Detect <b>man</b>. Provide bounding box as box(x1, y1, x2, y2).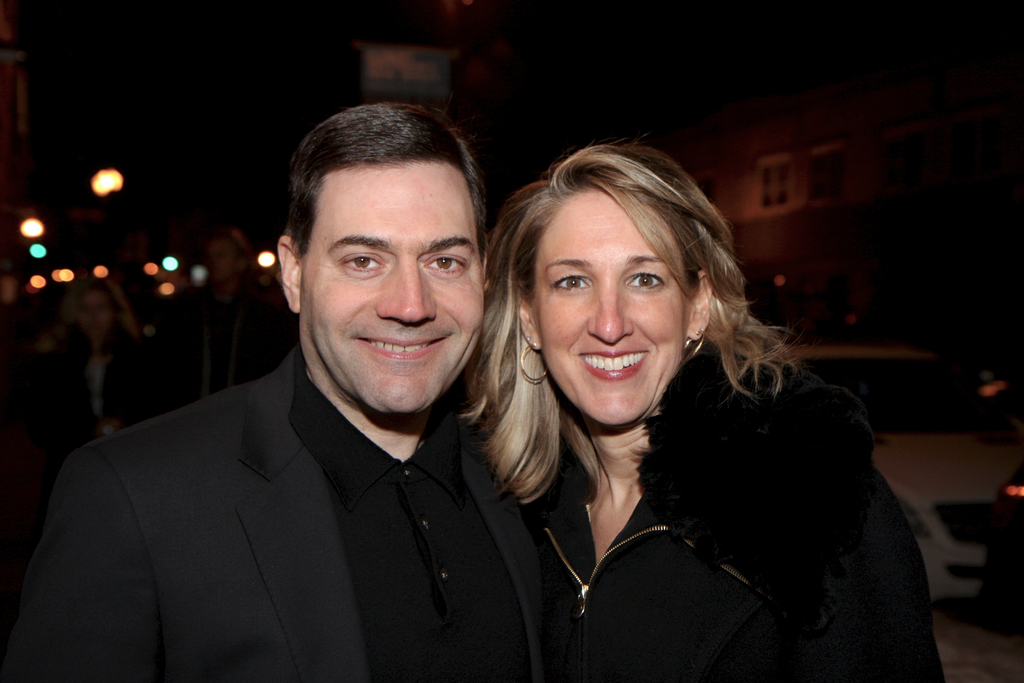
box(0, 103, 549, 682).
